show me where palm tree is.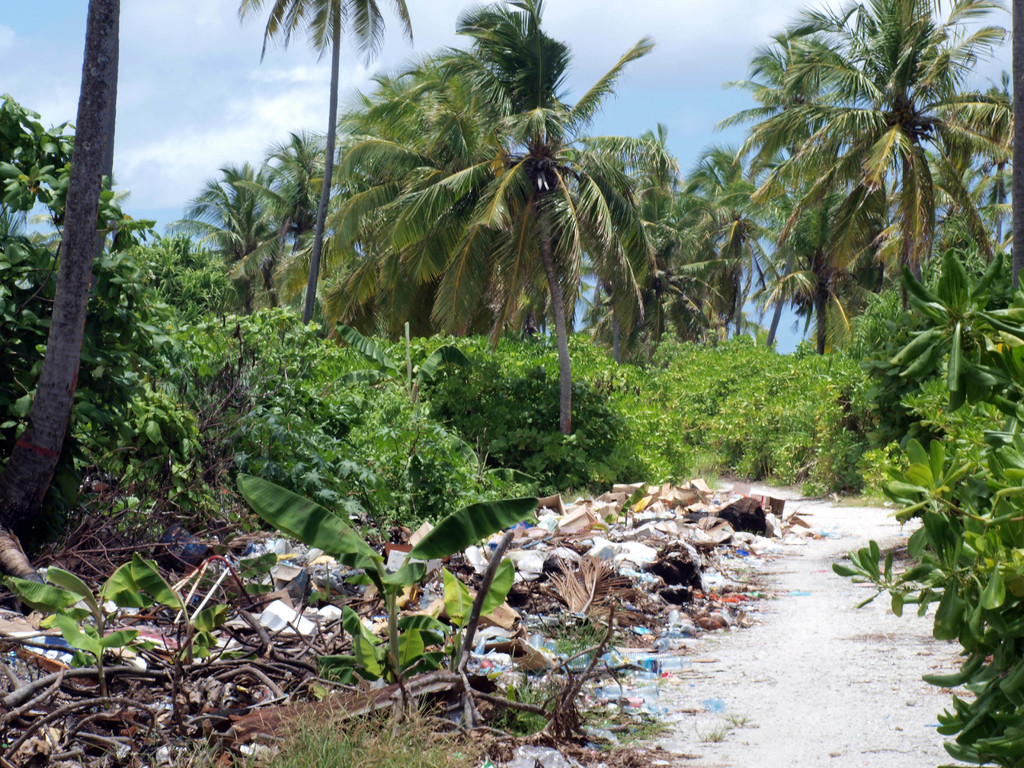
palm tree is at [673,136,780,336].
